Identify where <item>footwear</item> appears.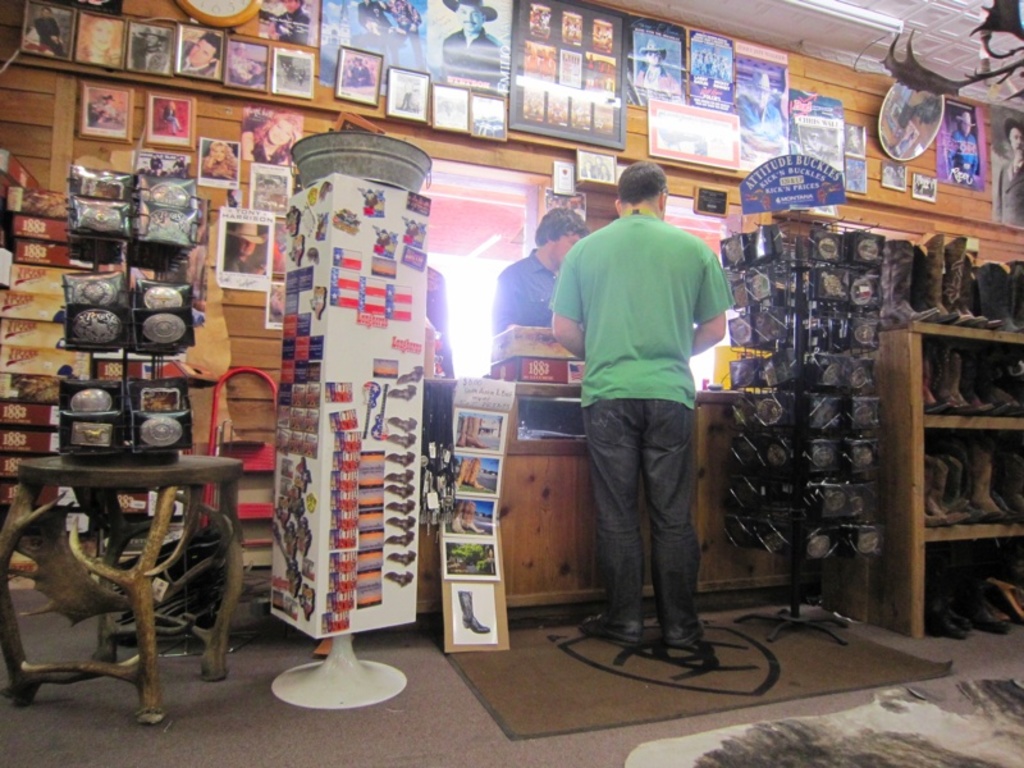
Appears at [x1=654, y1=611, x2=717, y2=652].
